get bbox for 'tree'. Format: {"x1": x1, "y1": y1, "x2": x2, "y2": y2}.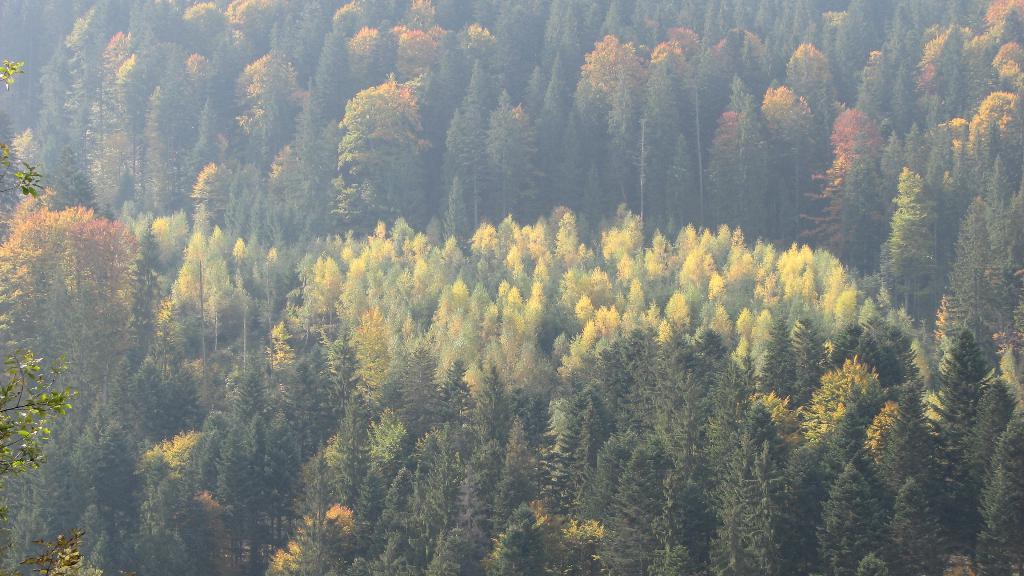
{"x1": 909, "y1": 315, "x2": 1023, "y2": 575}.
